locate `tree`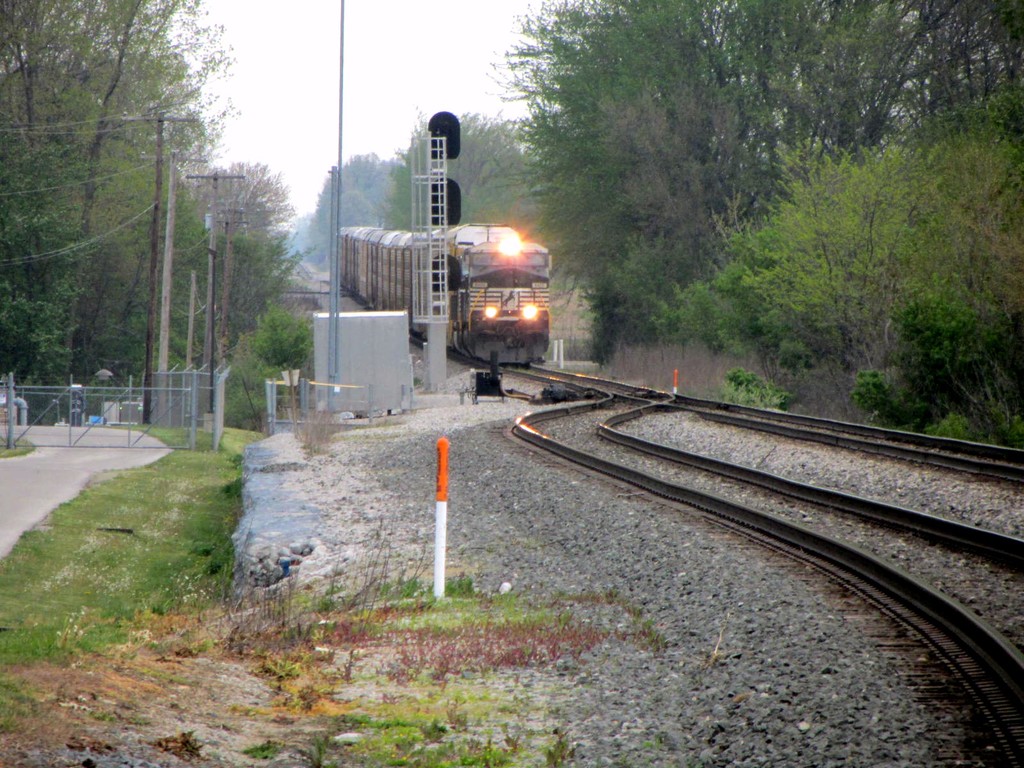
[419,118,531,223]
